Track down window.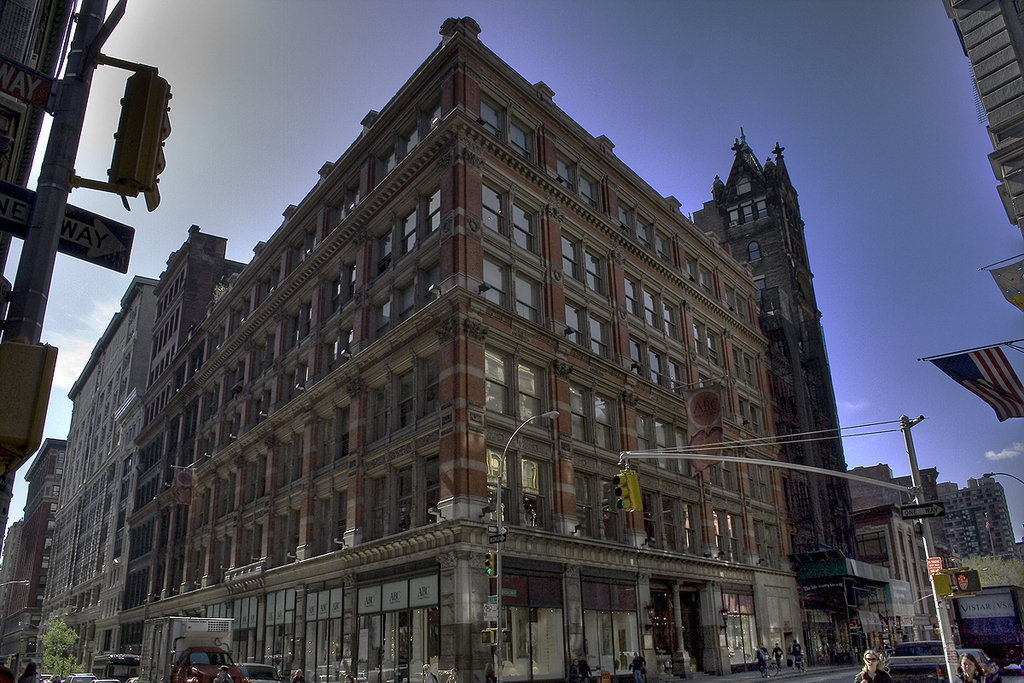
Tracked to Rect(316, 404, 347, 471).
